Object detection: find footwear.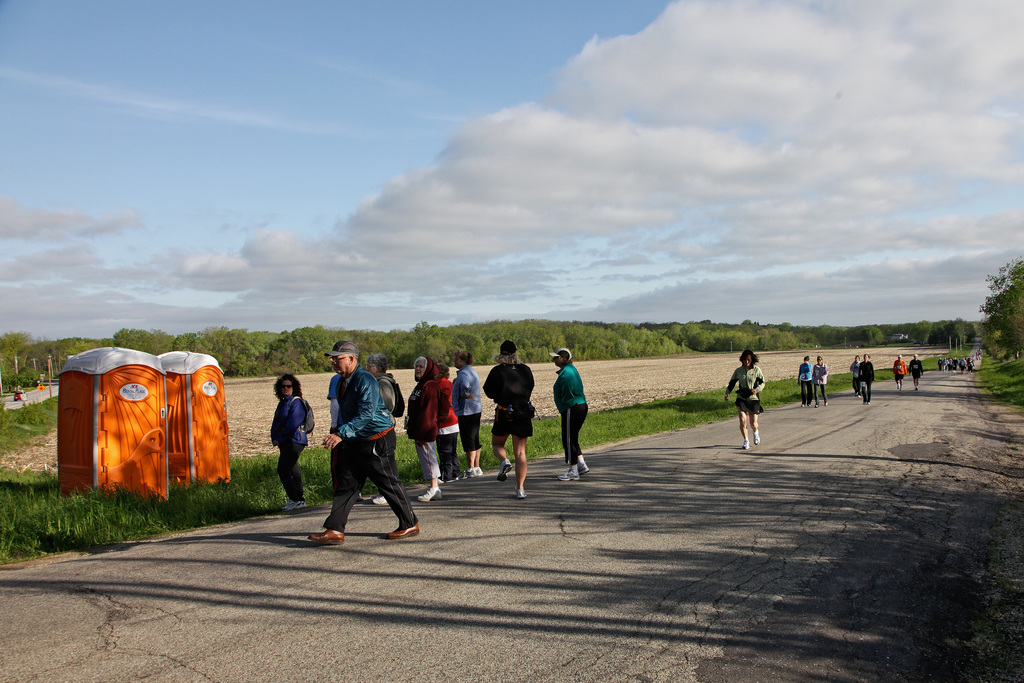
detection(417, 486, 441, 500).
